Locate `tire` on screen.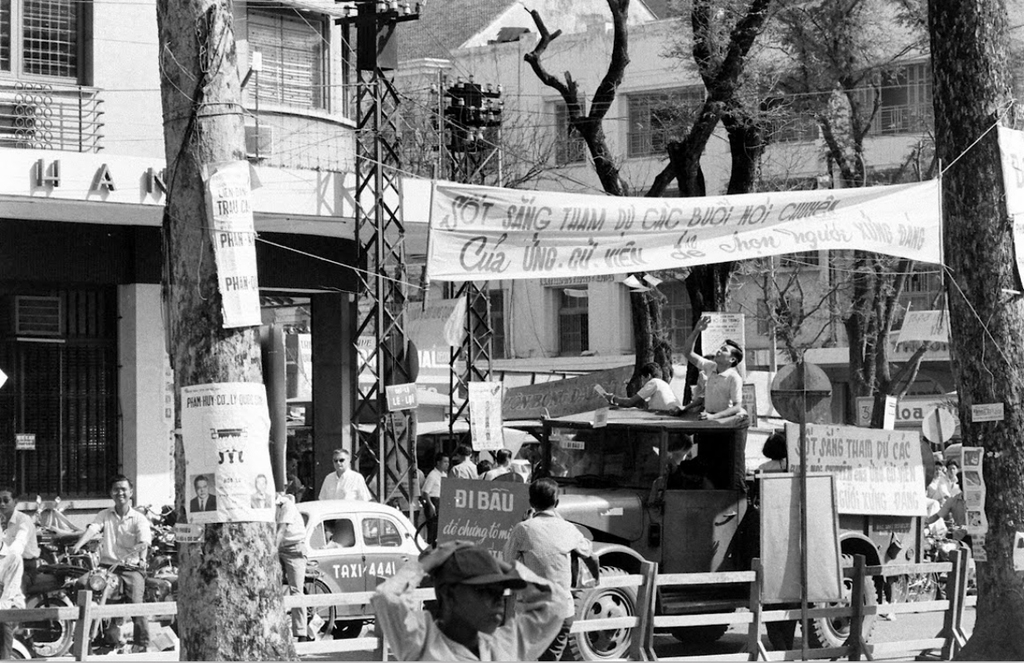
On screen at <bbox>804, 554, 879, 654</bbox>.
